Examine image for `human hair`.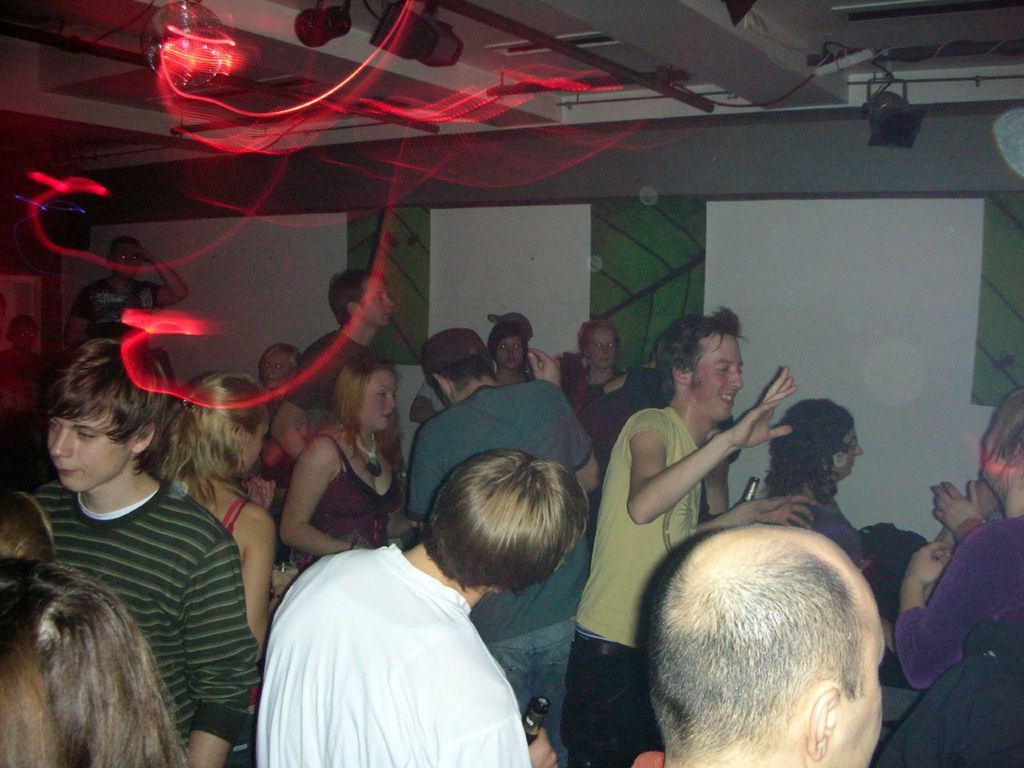
Examination result: region(643, 525, 888, 761).
